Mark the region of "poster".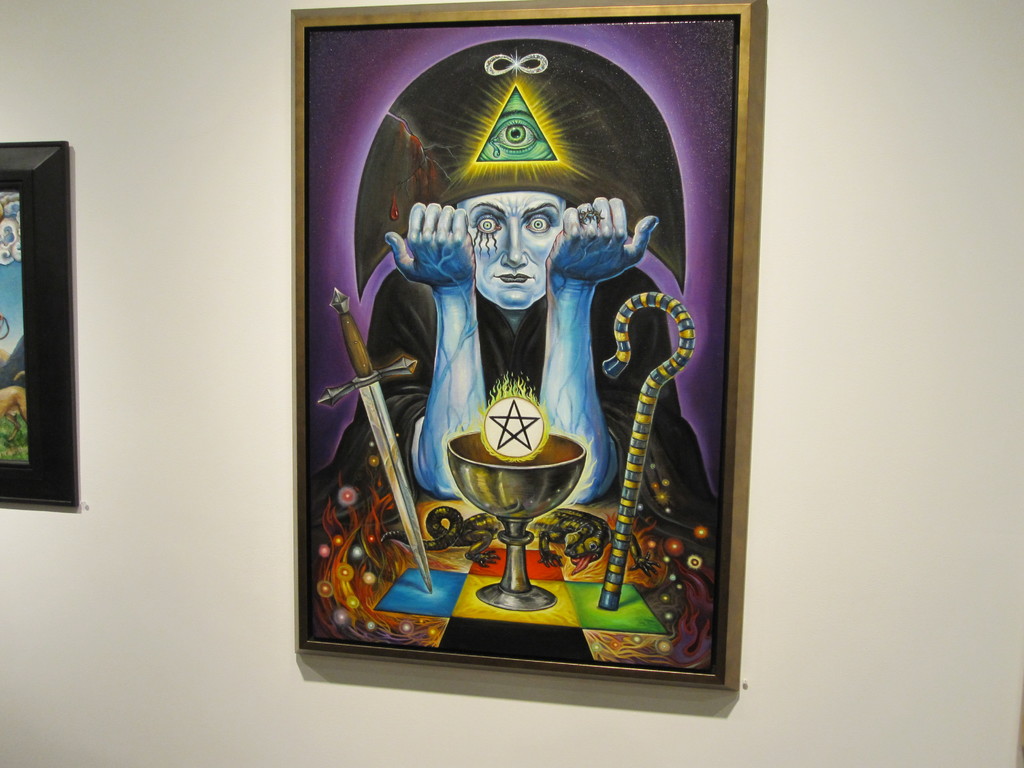
Region: {"x1": 0, "y1": 191, "x2": 33, "y2": 465}.
